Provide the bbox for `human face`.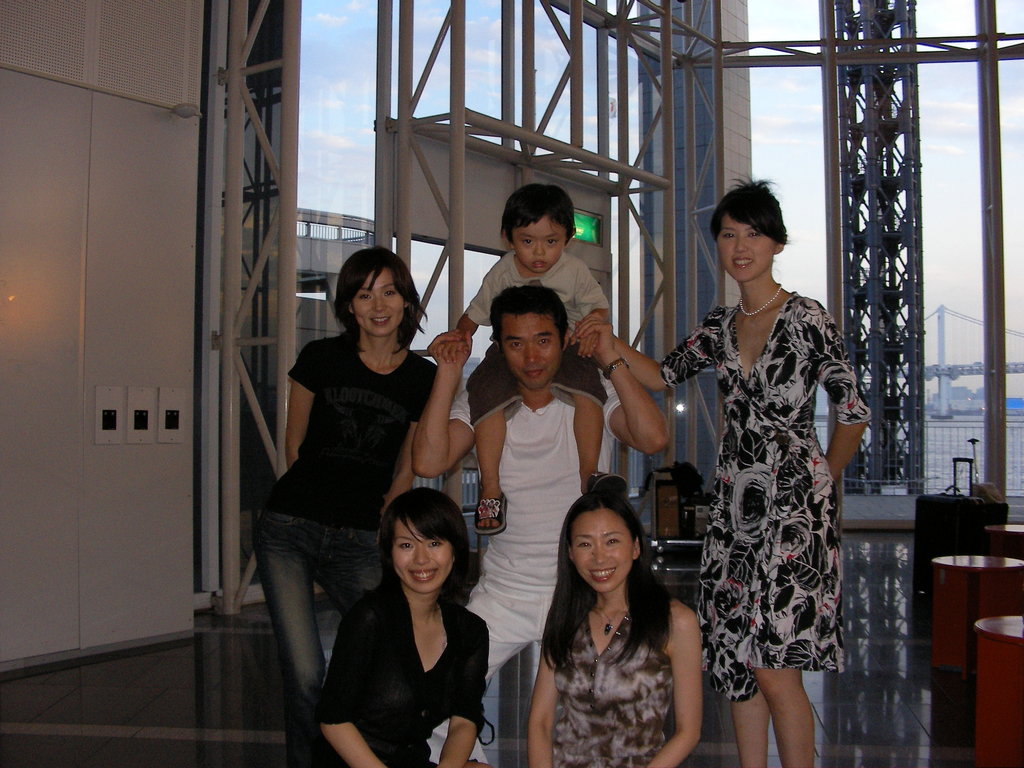
bbox(356, 266, 404, 335).
